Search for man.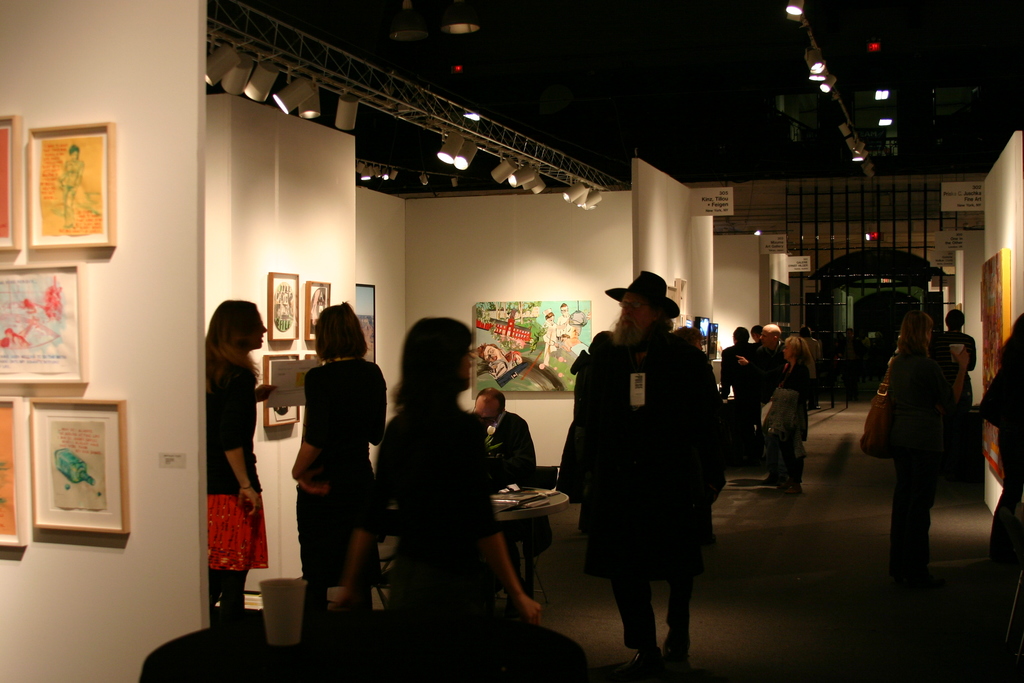
Found at x1=463, y1=381, x2=537, y2=535.
